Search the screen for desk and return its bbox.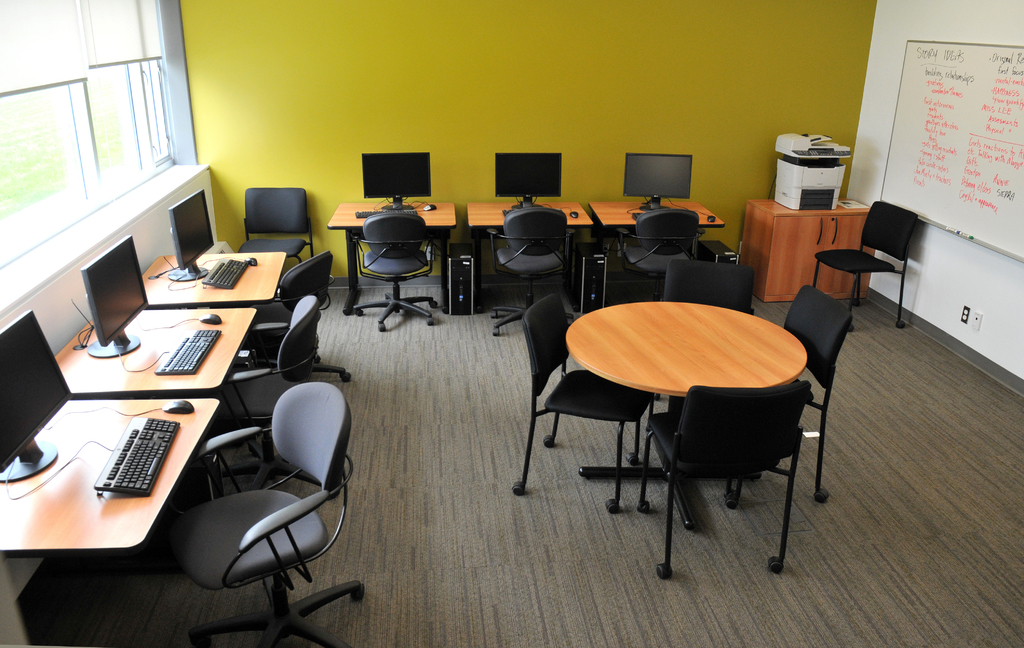
Found: <region>324, 199, 460, 318</region>.
